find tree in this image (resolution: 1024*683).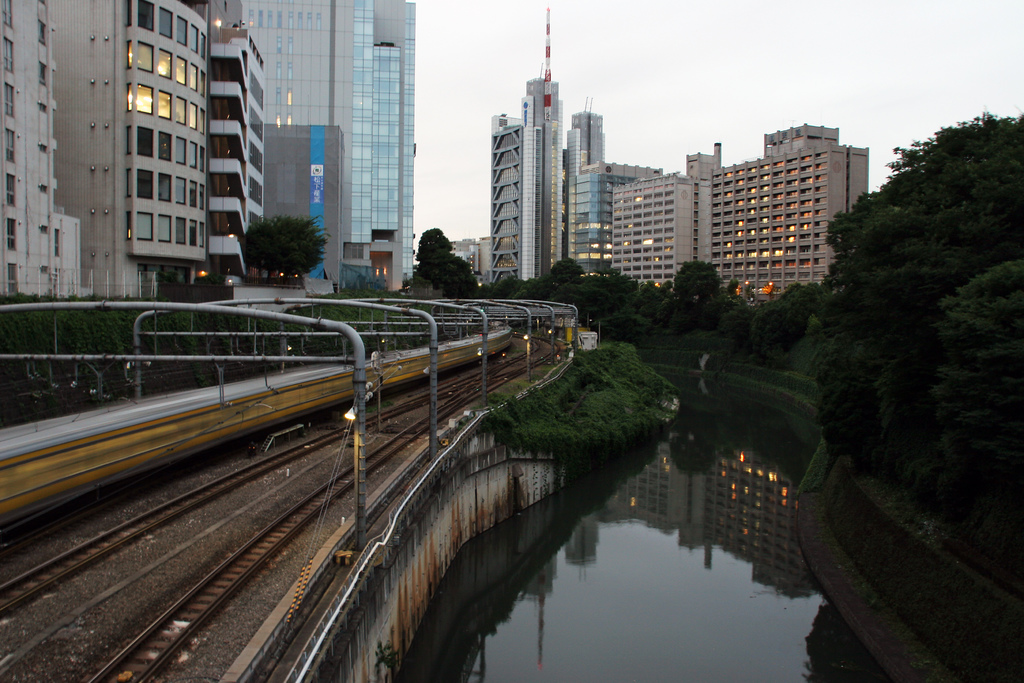
244:218:327:298.
